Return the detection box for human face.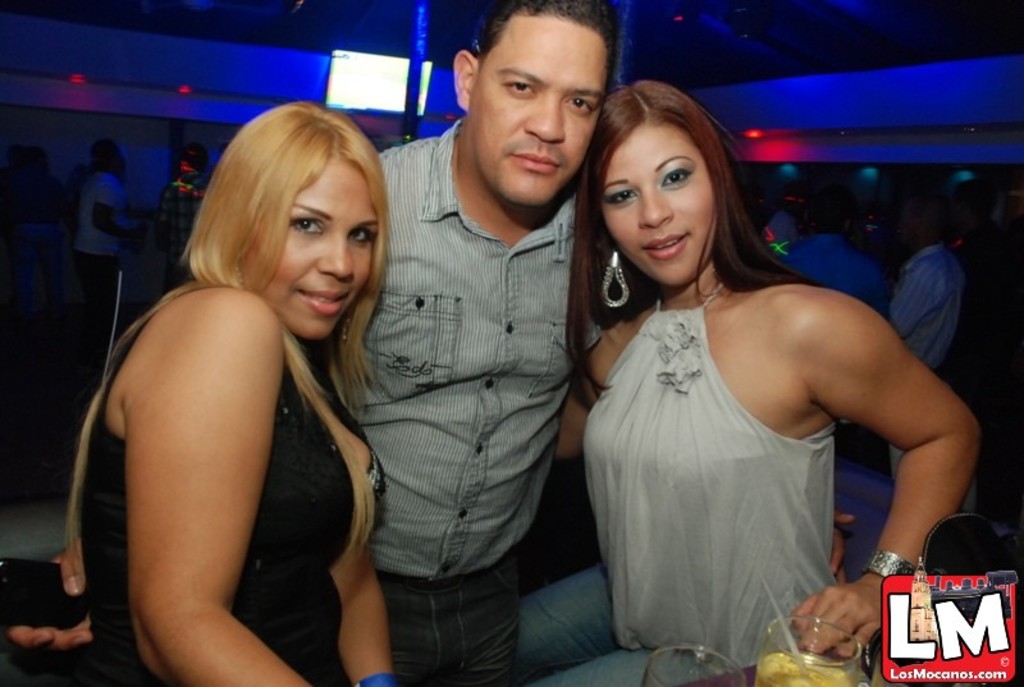
detection(600, 125, 714, 287).
